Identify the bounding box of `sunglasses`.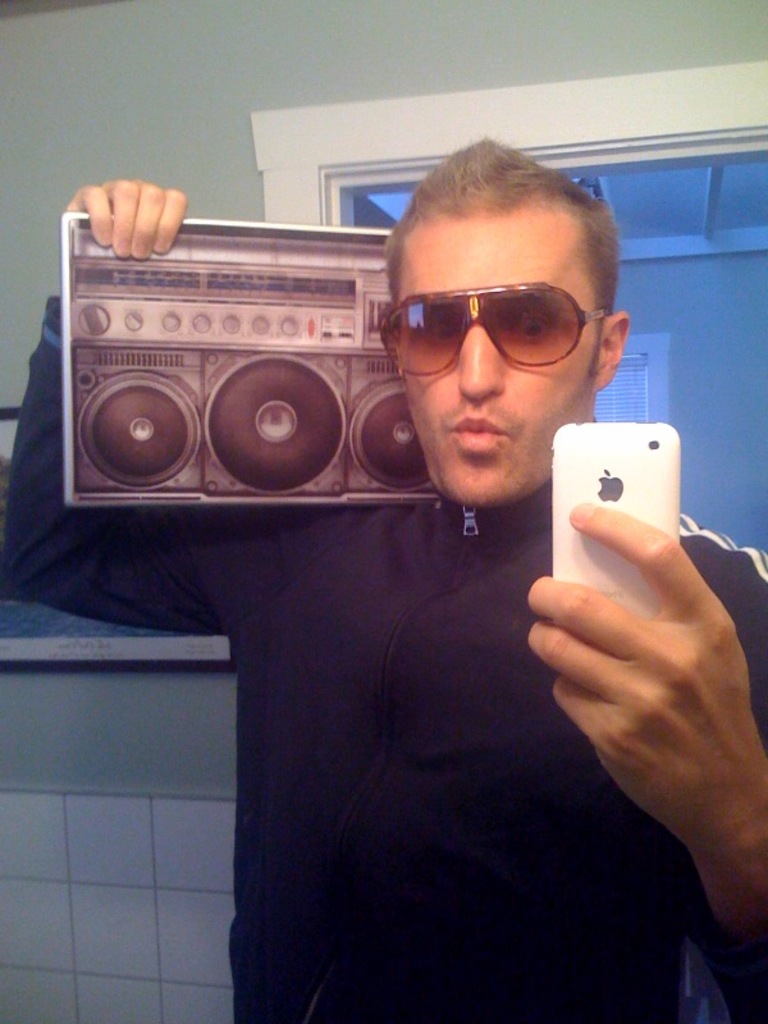
left=370, top=279, right=607, bottom=378.
